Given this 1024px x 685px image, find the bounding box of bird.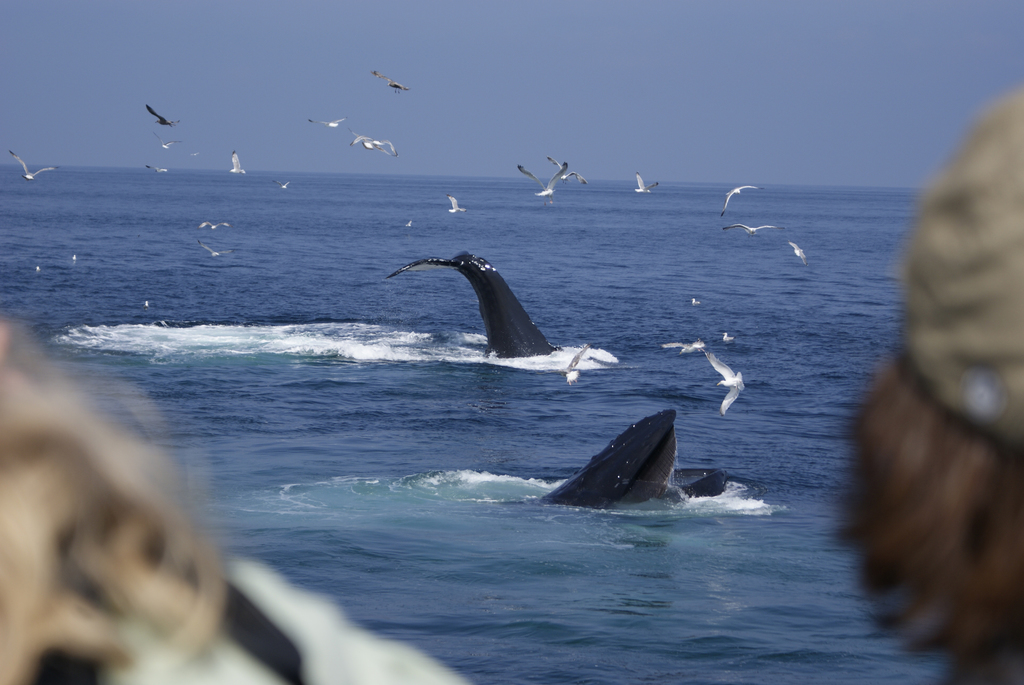
{"left": 720, "top": 330, "right": 736, "bottom": 340}.
